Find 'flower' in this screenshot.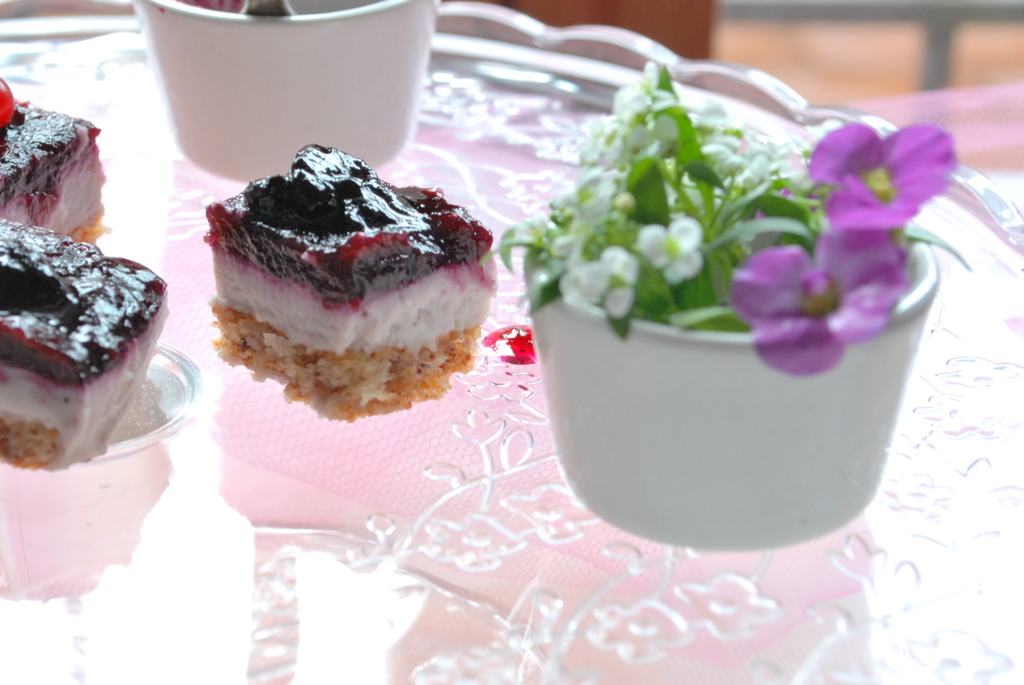
The bounding box for 'flower' is <region>569, 248, 630, 315</region>.
